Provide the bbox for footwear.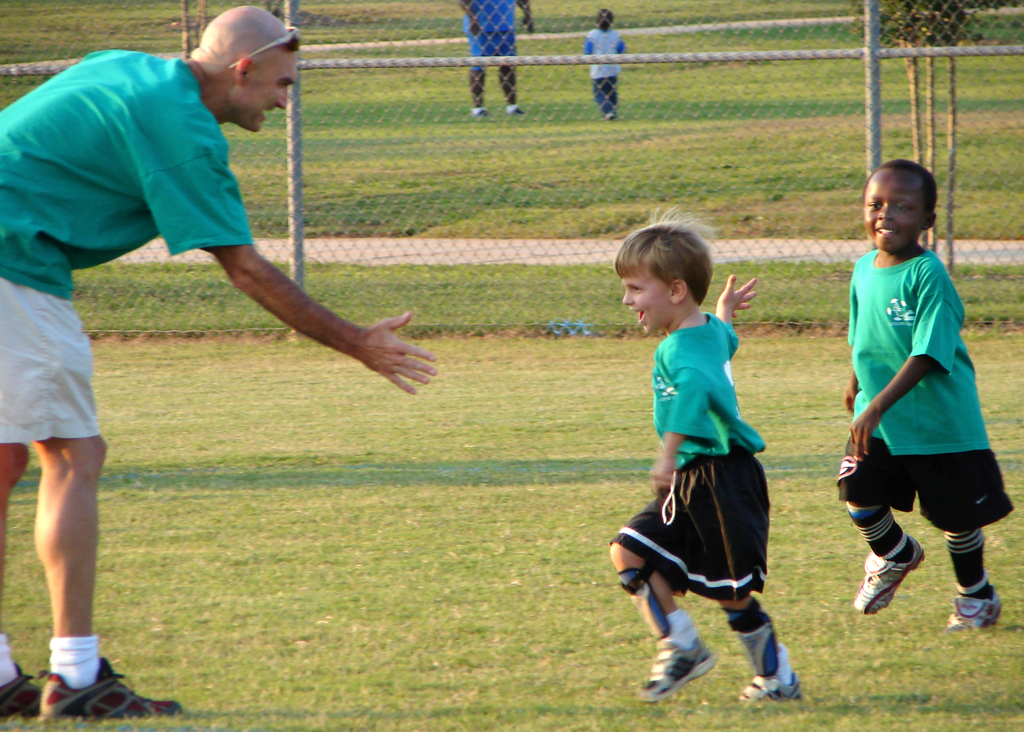
[left=0, top=663, right=48, bottom=714].
